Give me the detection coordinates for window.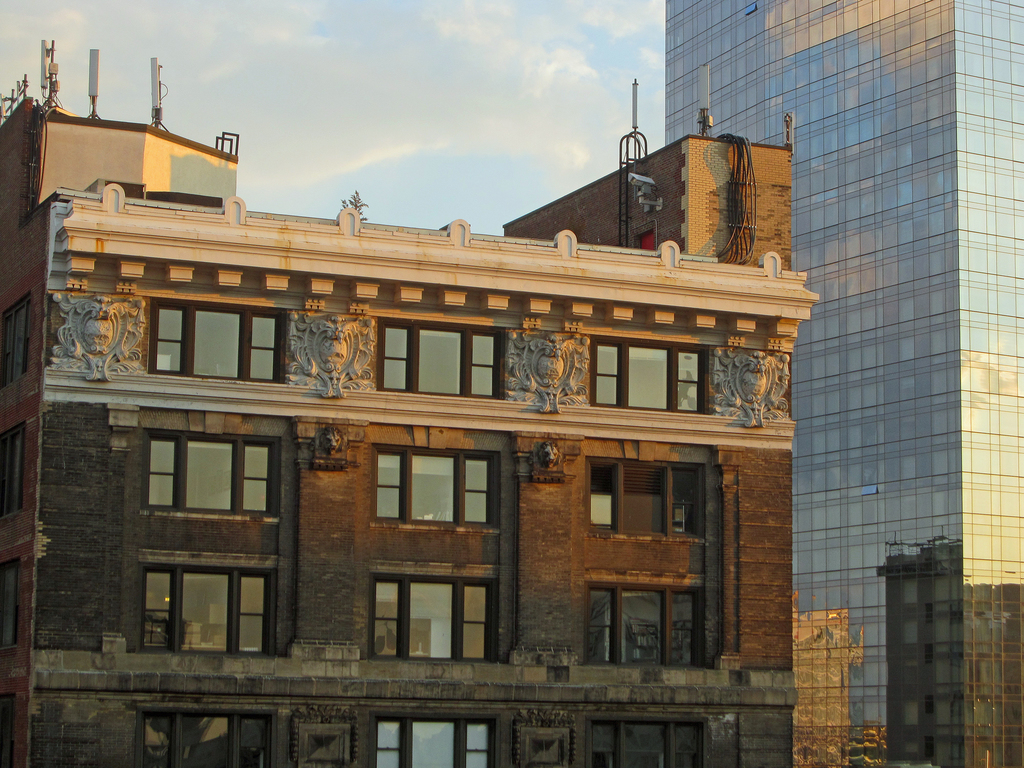
crop(0, 420, 22, 520).
